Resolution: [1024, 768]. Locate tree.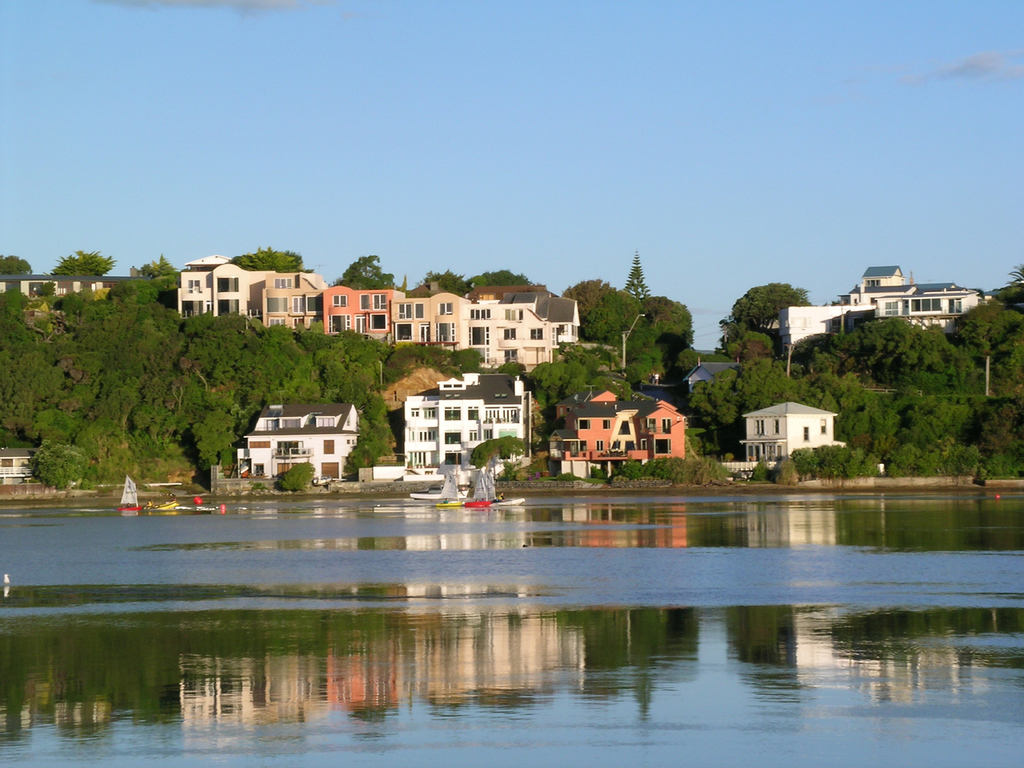
[left=524, top=342, right=636, bottom=418].
